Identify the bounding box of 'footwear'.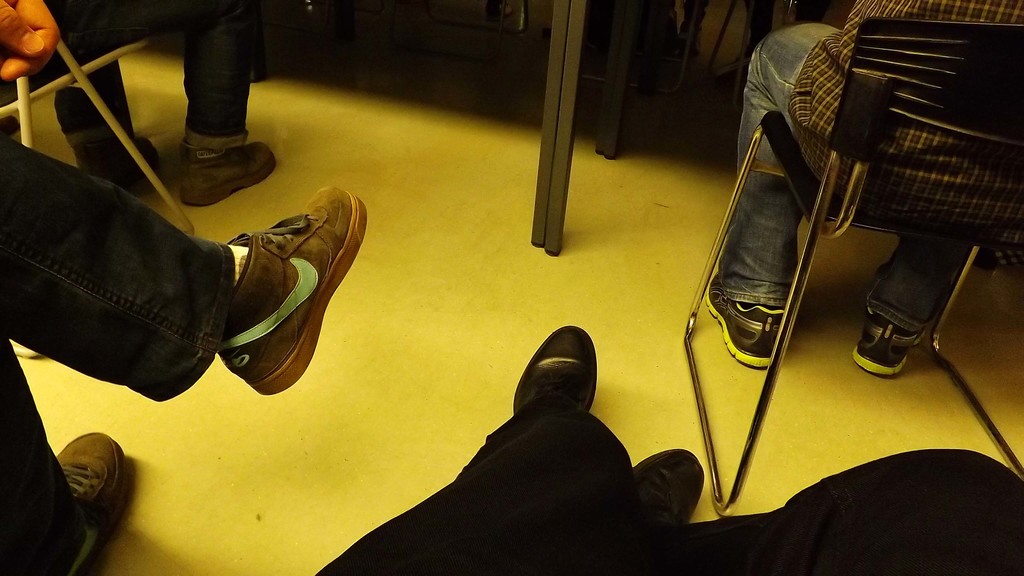
852/300/922/376.
